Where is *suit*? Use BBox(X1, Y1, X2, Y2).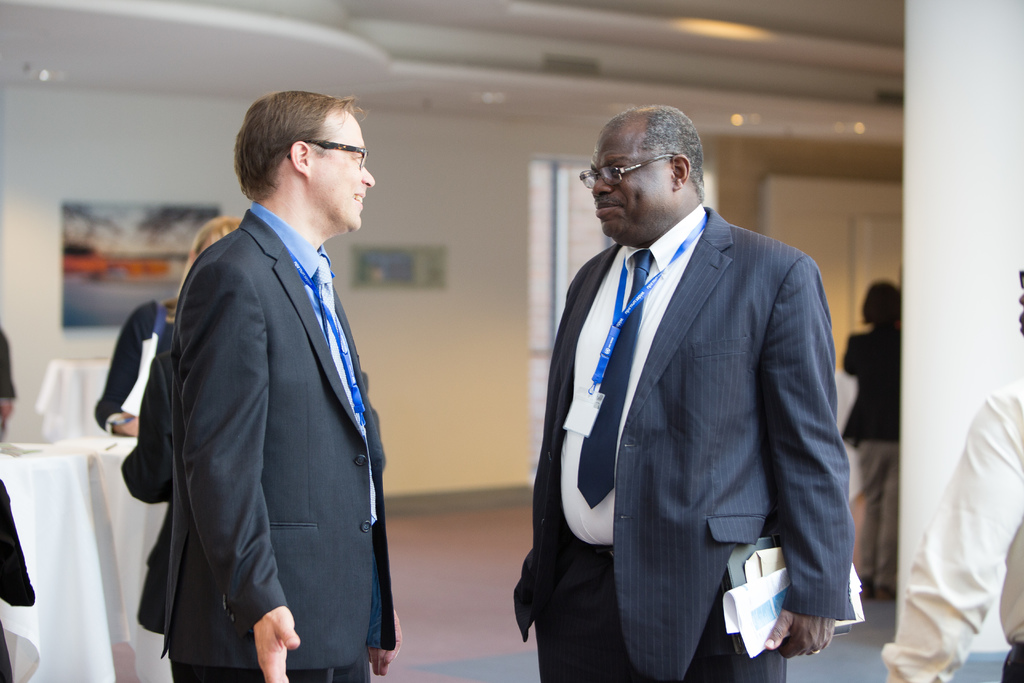
BBox(519, 96, 862, 682).
